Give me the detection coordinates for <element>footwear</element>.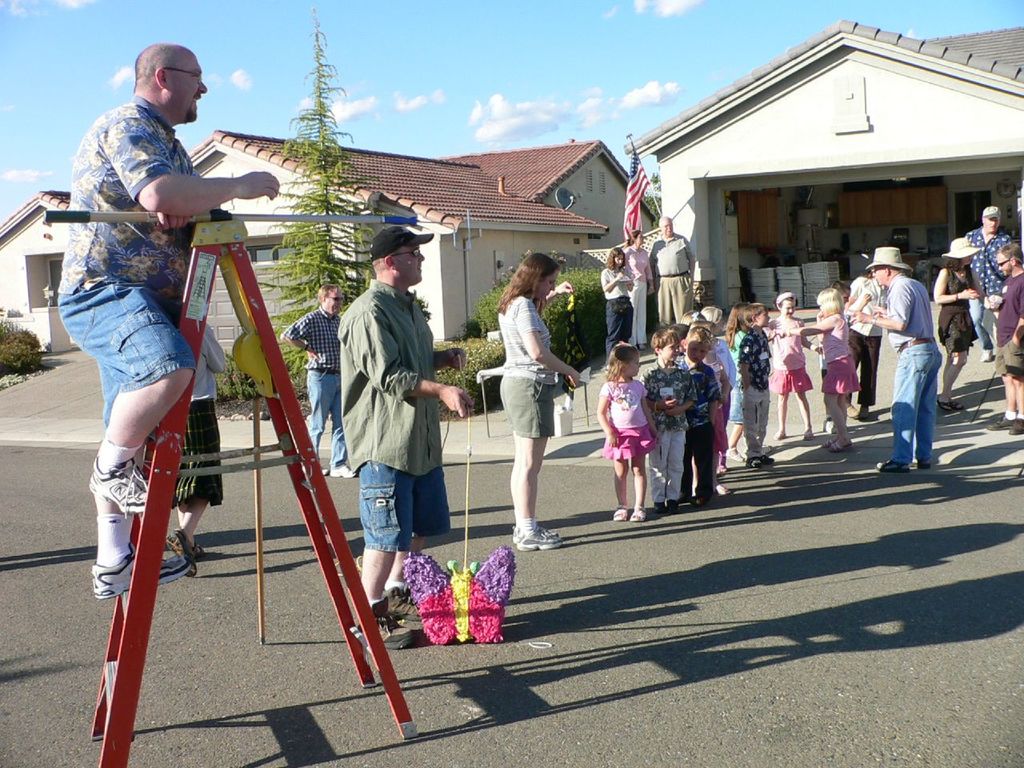
<bbox>77, 447, 147, 519</bbox>.
